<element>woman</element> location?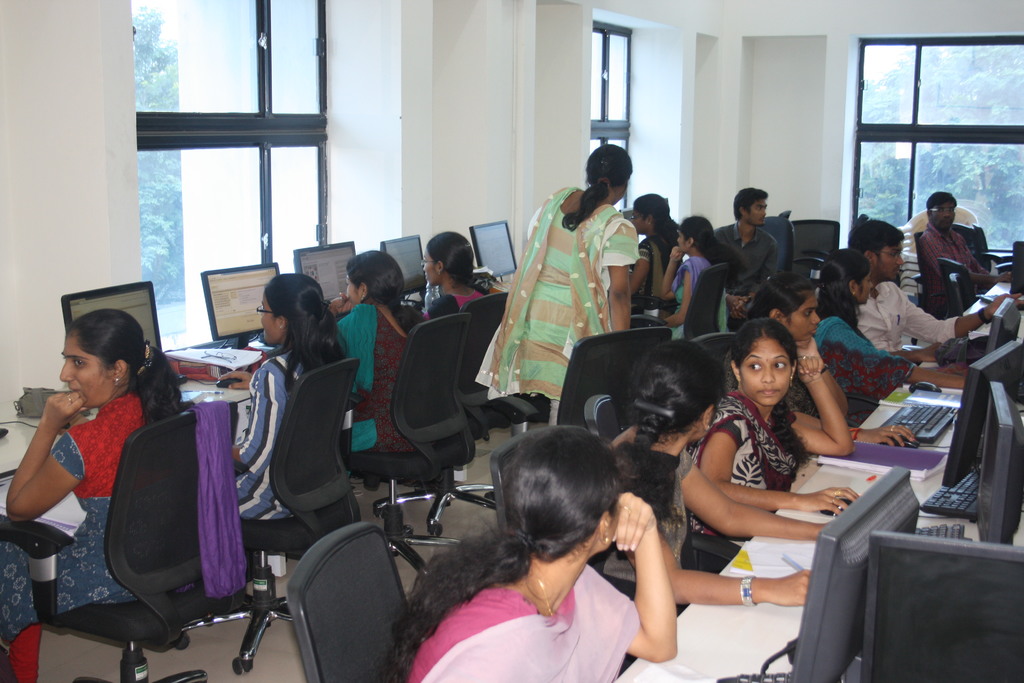
{"x1": 371, "y1": 425, "x2": 680, "y2": 682}
